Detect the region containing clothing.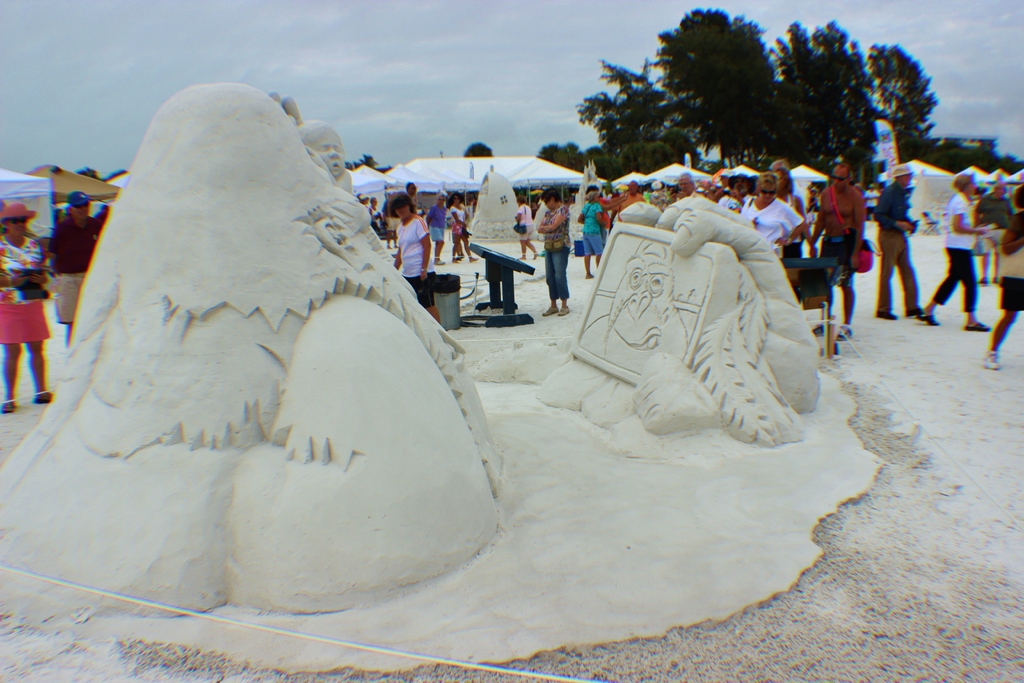
{"x1": 739, "y1": 195, "x2": 800, "y2": 267}.
